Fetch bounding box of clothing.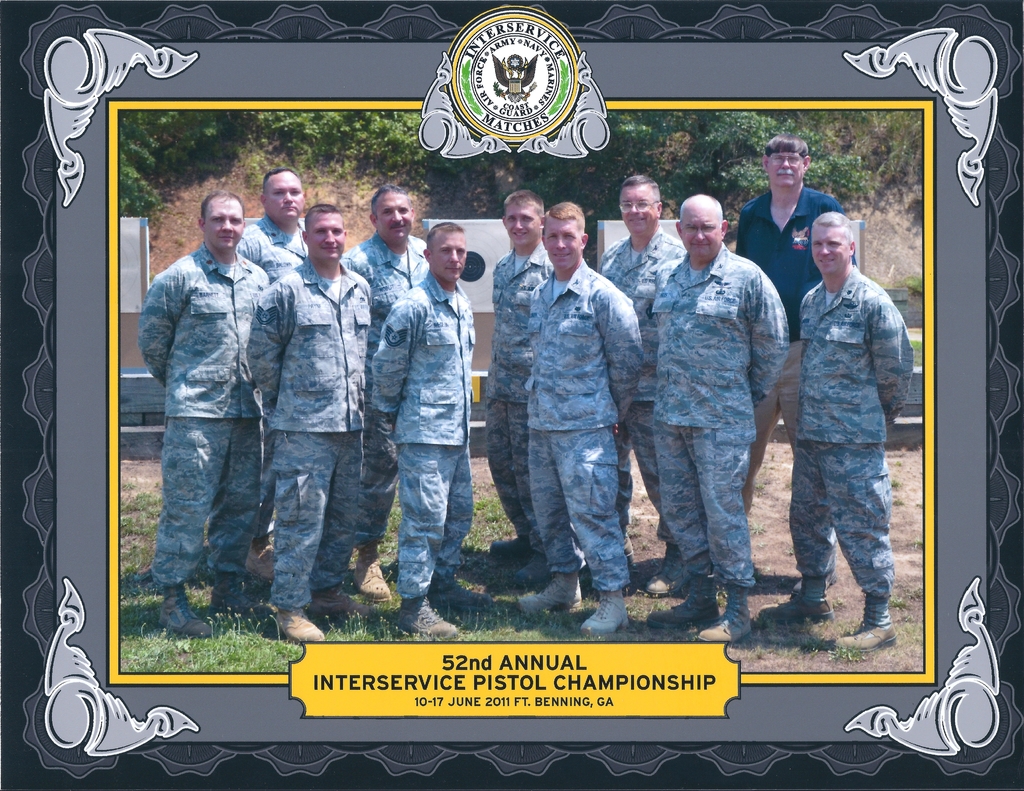
Bbox: 370,265,470,593.
